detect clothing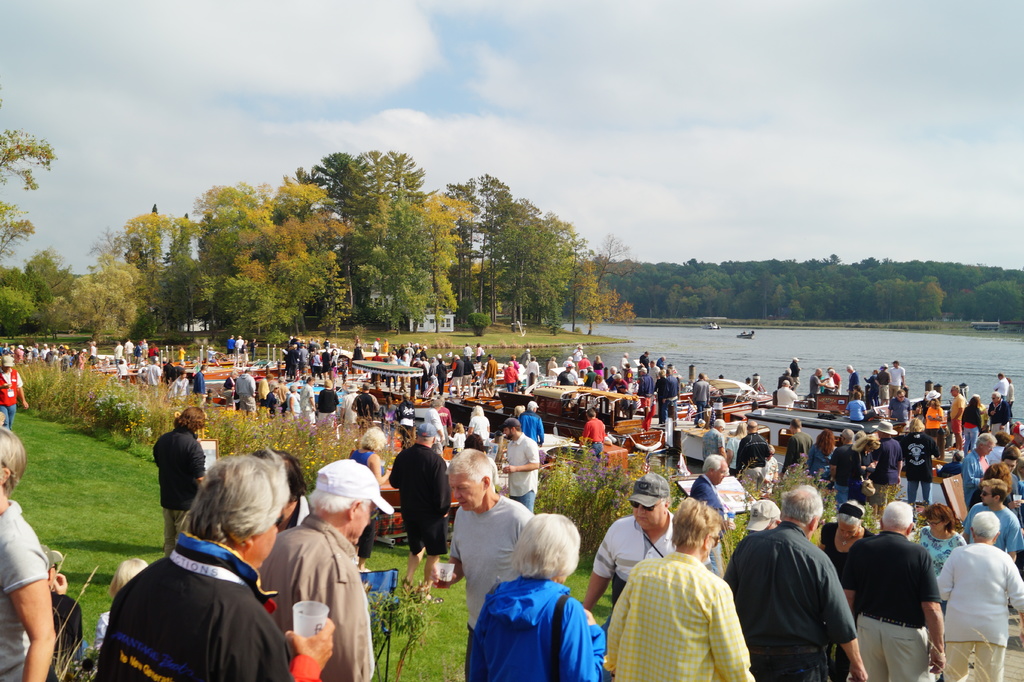
829:442:862:483
